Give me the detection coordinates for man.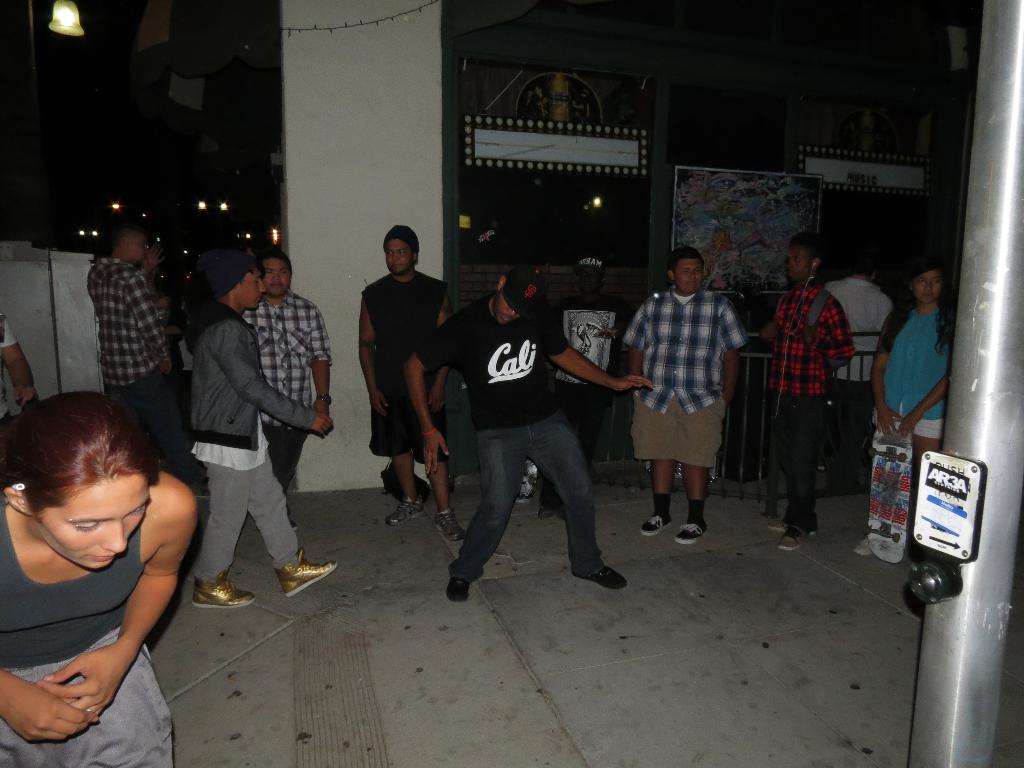
crop(764, 234, 856, 552).
